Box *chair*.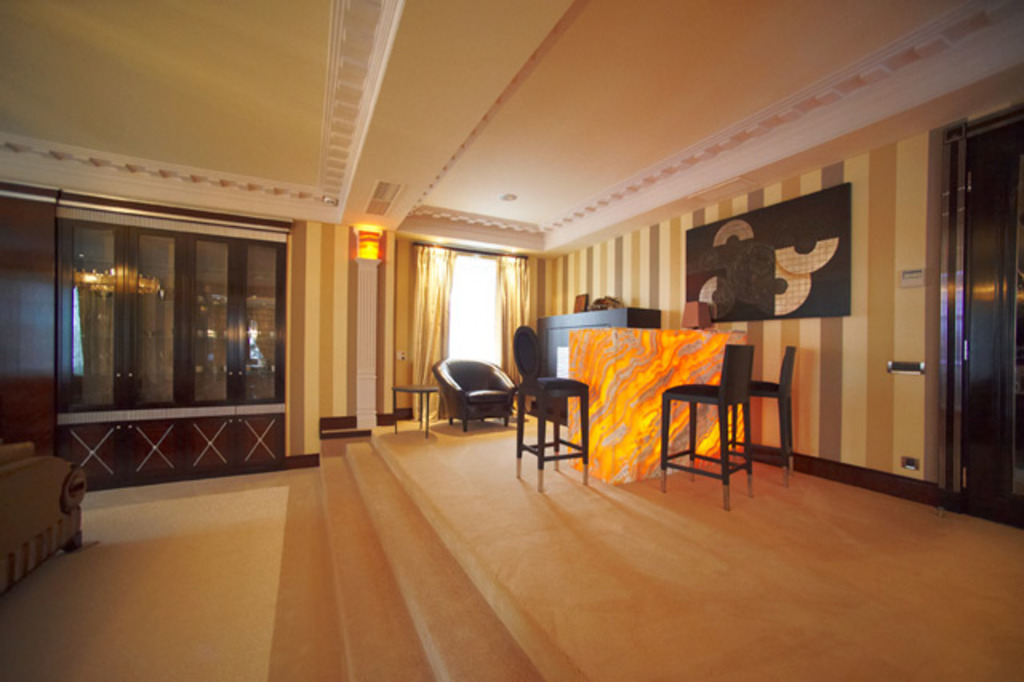
left=718, top=344, right=802, bottom=471.
